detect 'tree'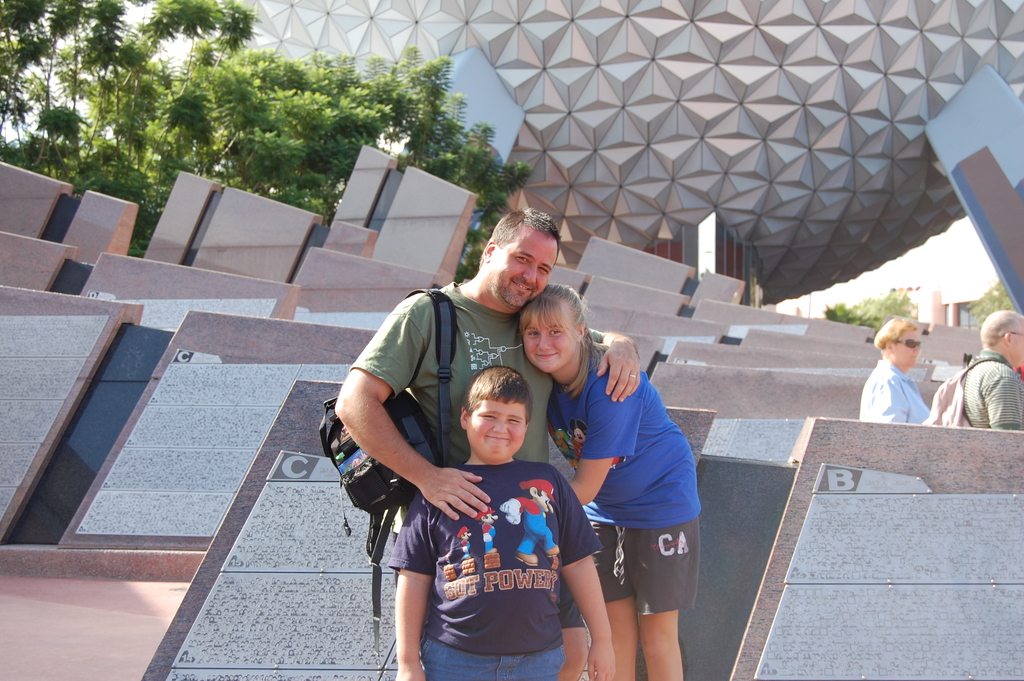
left=236, top=43, right=535, bottom=284
